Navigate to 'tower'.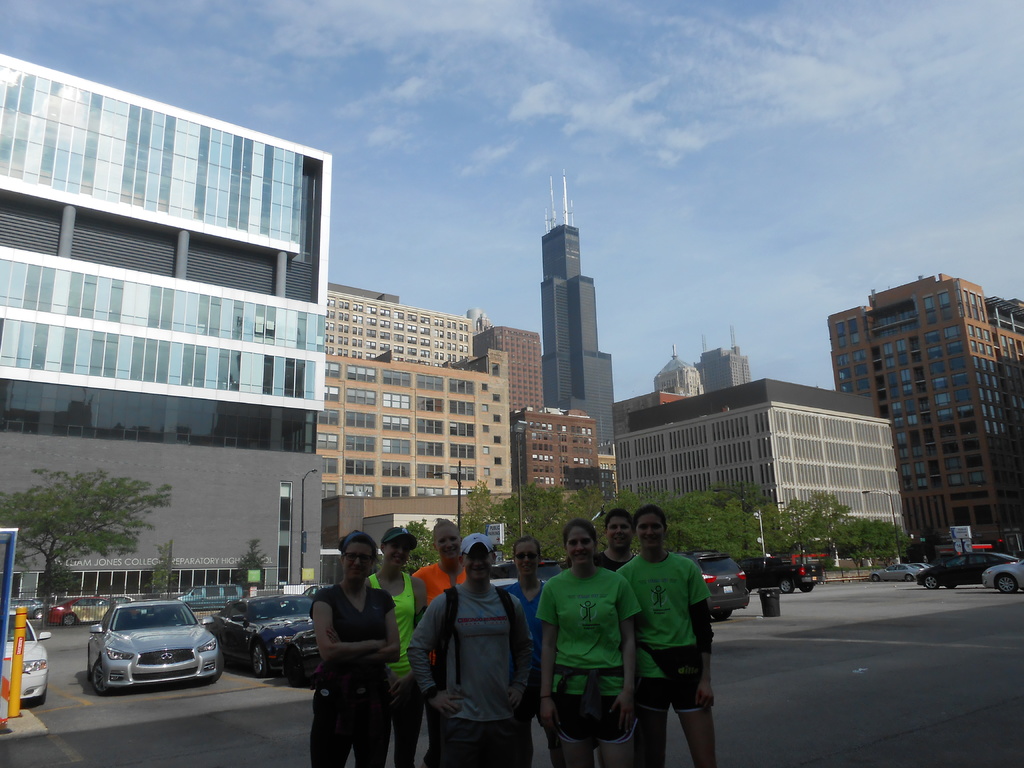
Navigation target: x1=657, y1=339, x2=701, y2=406.
